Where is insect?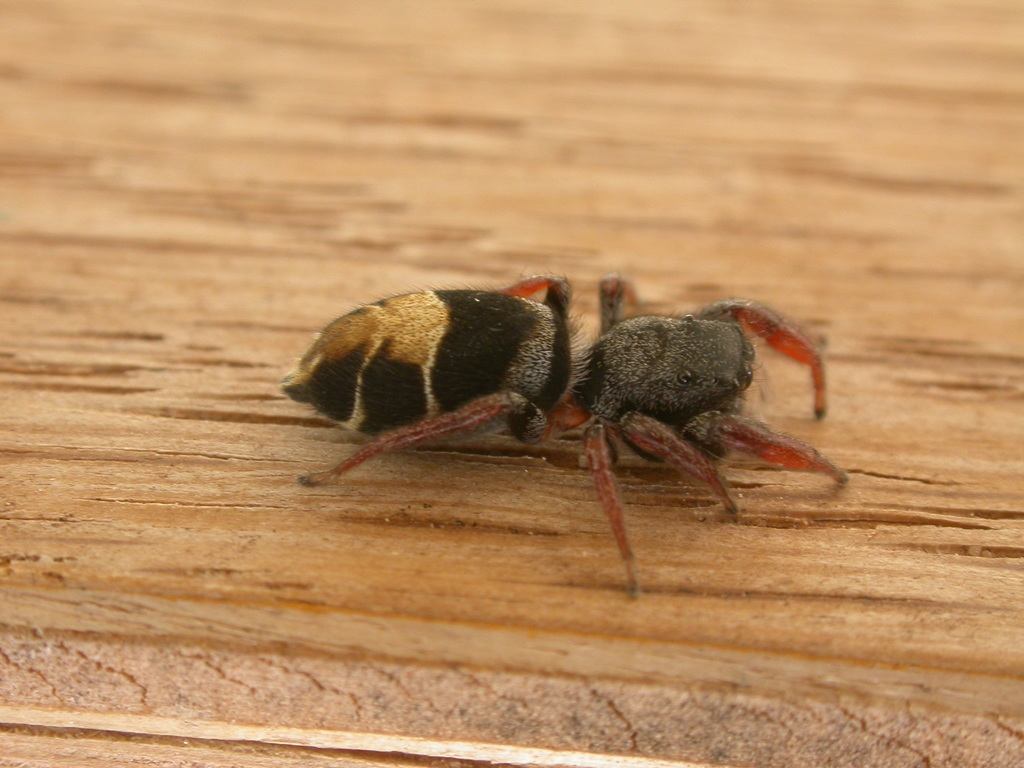
BBox(282, 264, 851, 599).
